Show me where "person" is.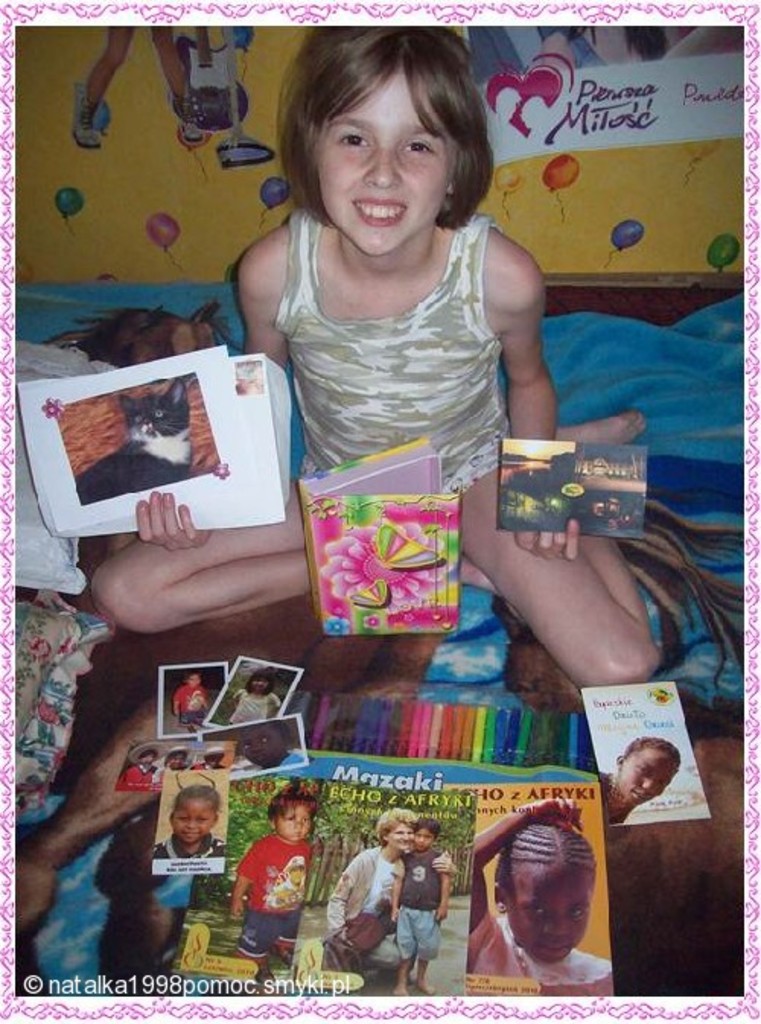
"person" is at 594 726 685 825.
